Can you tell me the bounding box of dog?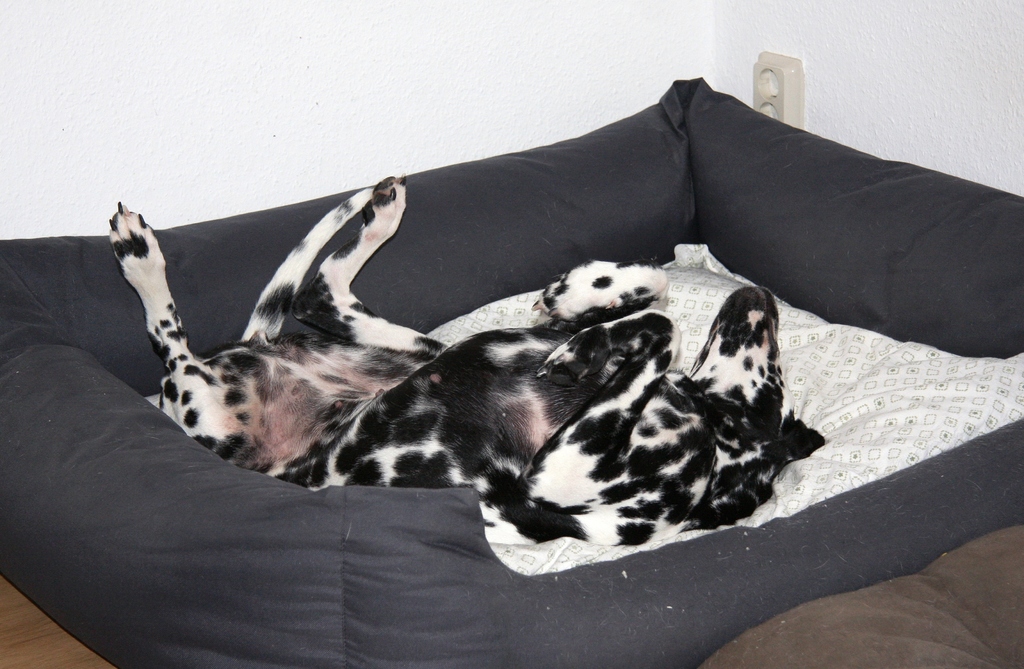
108, 157, 830, 540.
